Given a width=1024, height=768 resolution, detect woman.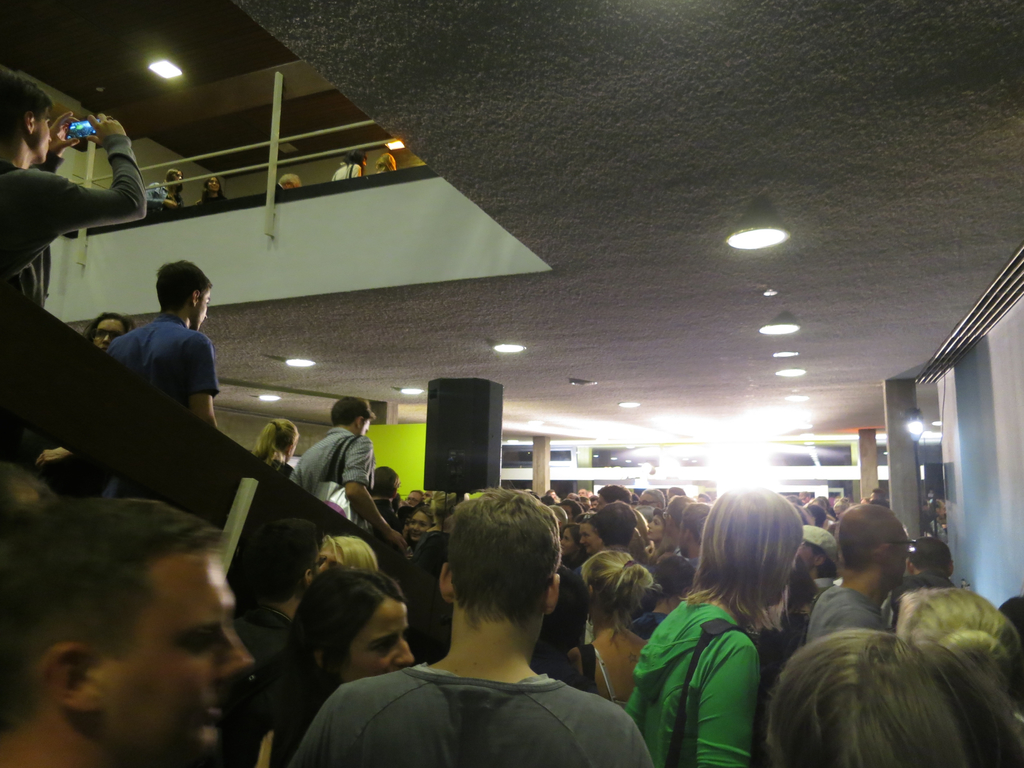
x1=559 y1=527 x2=589 y2=559.
